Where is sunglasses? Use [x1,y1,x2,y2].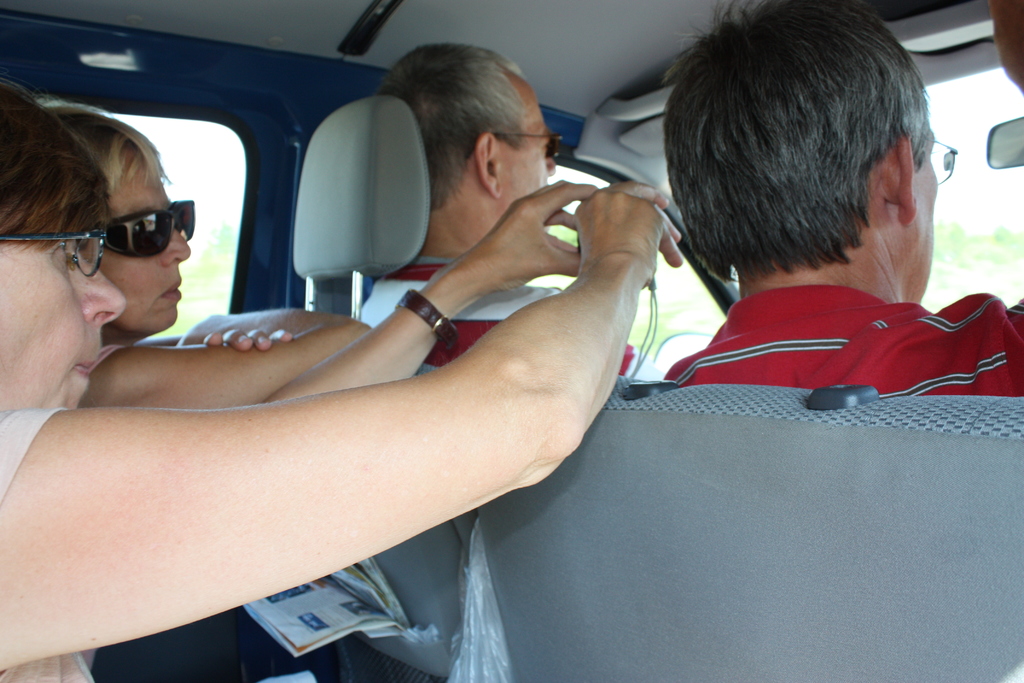
[101,198,194,259].
